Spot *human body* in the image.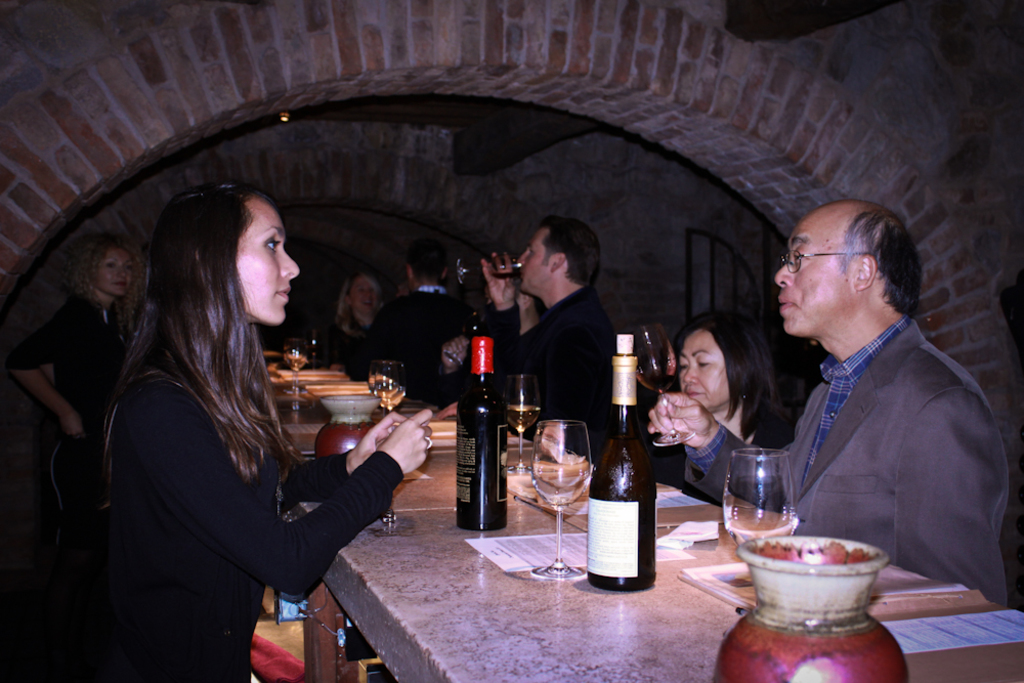
*human body* found at (x1=328, y1=272, x2=375, y2=383).
